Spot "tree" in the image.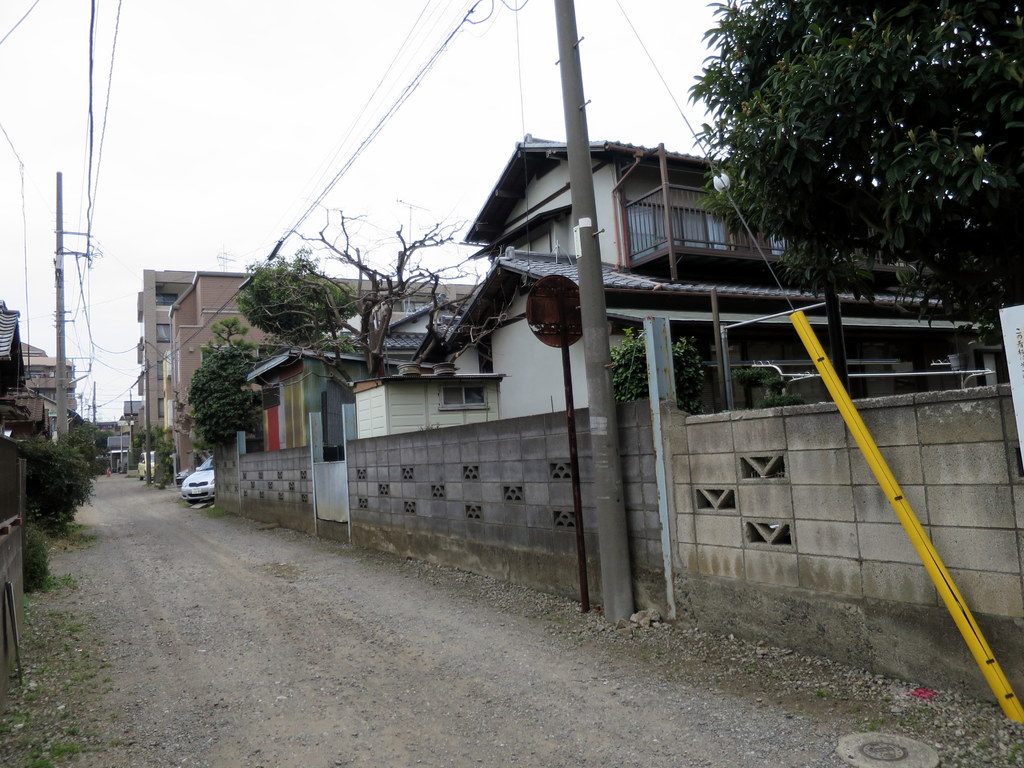
"tree" found at (x1=0, y1=423, x2=112, y2=534).
